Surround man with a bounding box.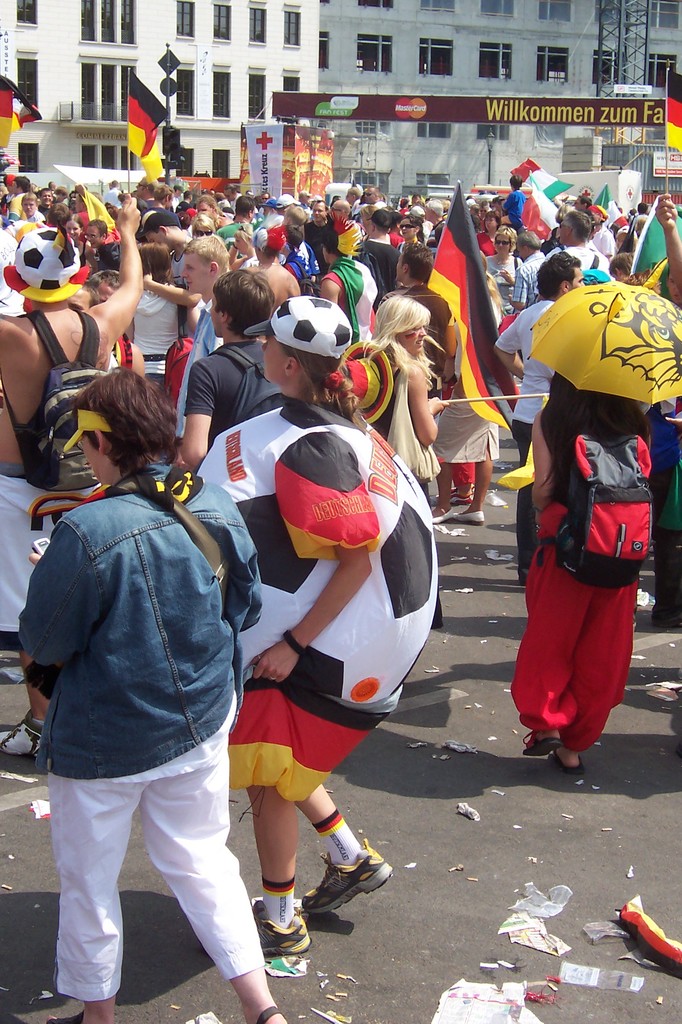
<region>391, 242, 458, 386</region>.
